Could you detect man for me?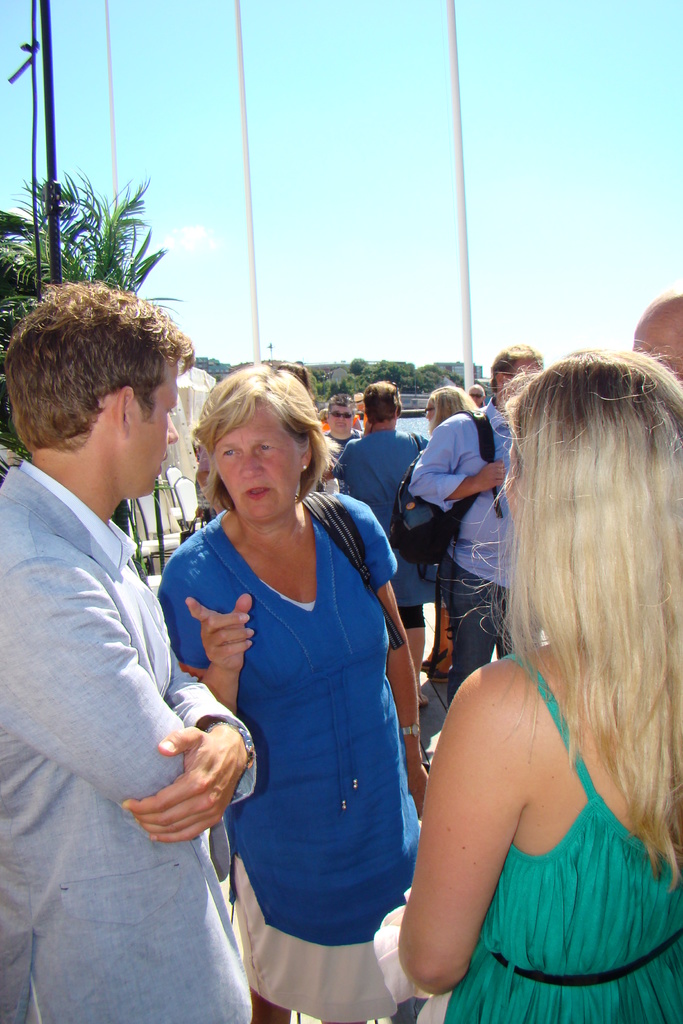
Detection result: [x1=0, y1=278, x2=273, y2=1023].
